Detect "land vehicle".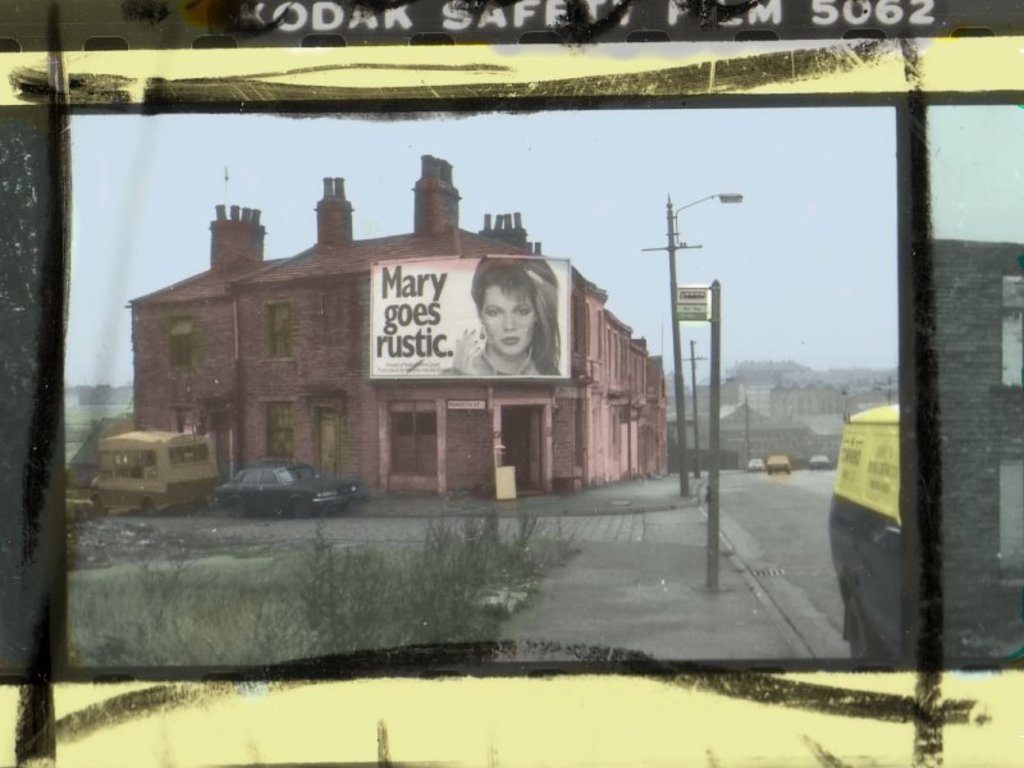
Detected at [81,426,216,512].
